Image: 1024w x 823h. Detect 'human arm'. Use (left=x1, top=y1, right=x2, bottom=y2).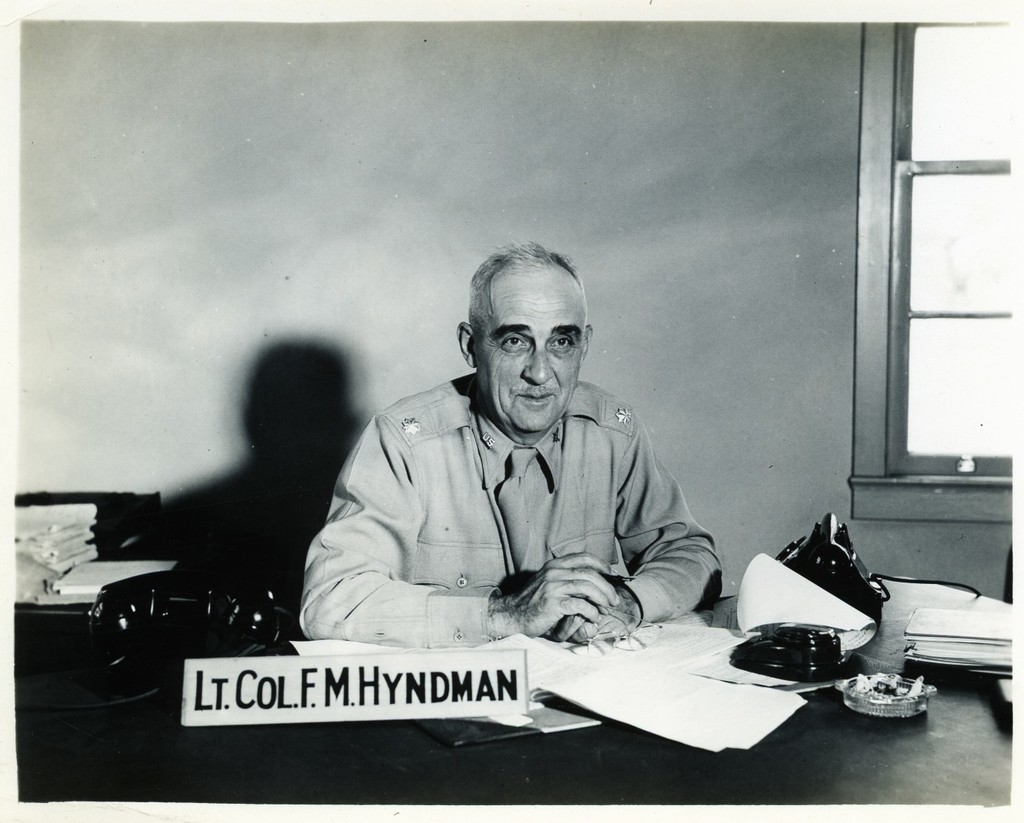
(left=551, top=392, right=735, bottom=639).
